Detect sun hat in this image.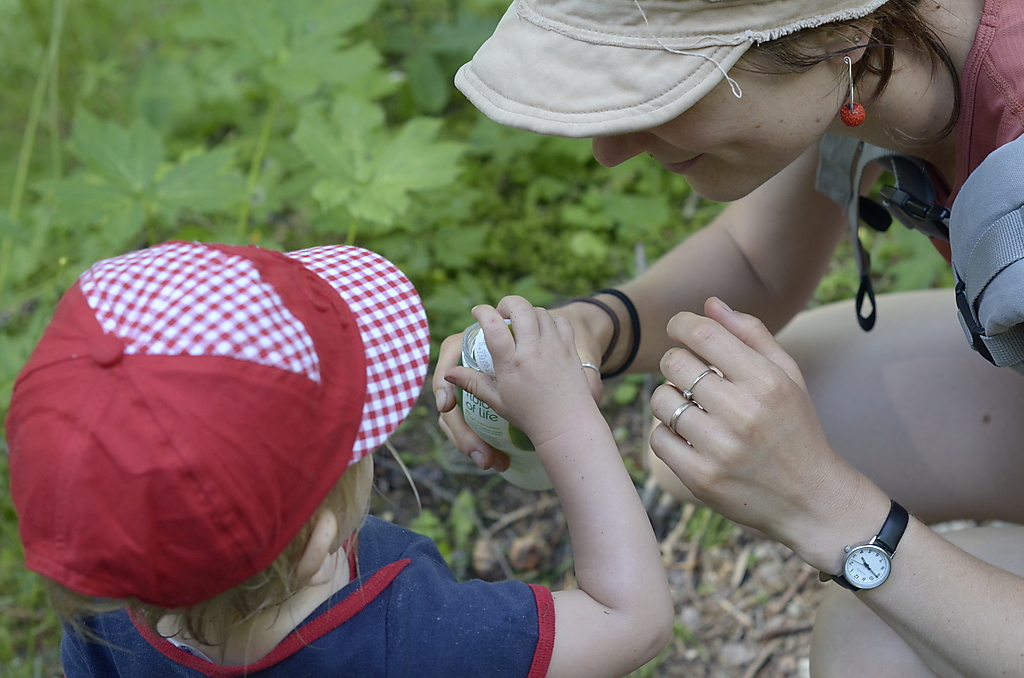
Detection: <region>0, 243, 434, 624</region>.
